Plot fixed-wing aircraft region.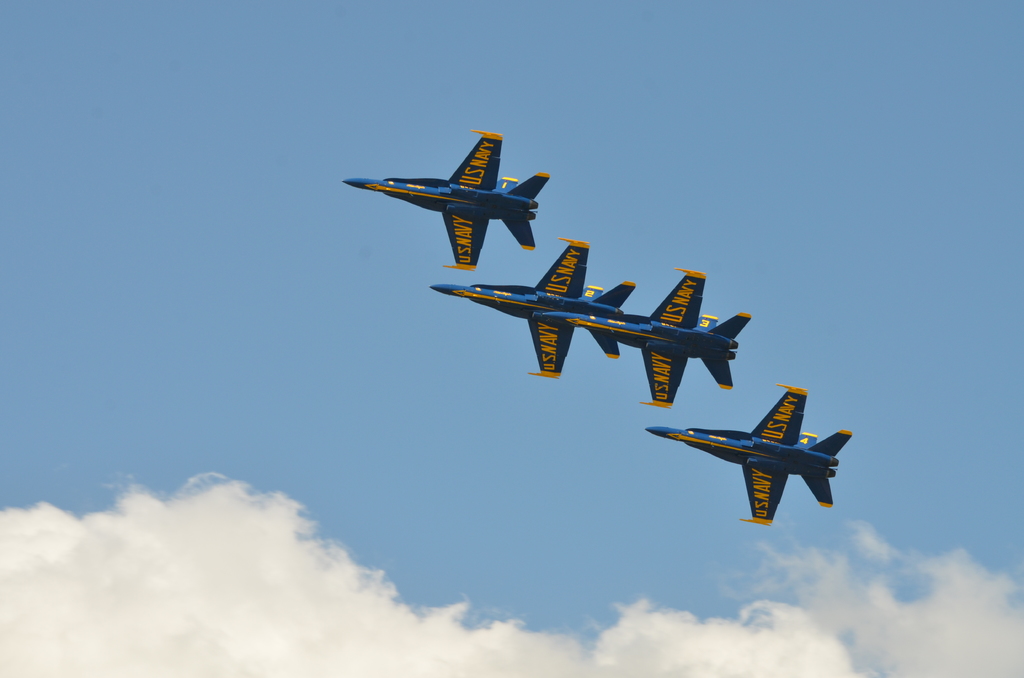
Plotted at crop(646, 383, 855, 525).
